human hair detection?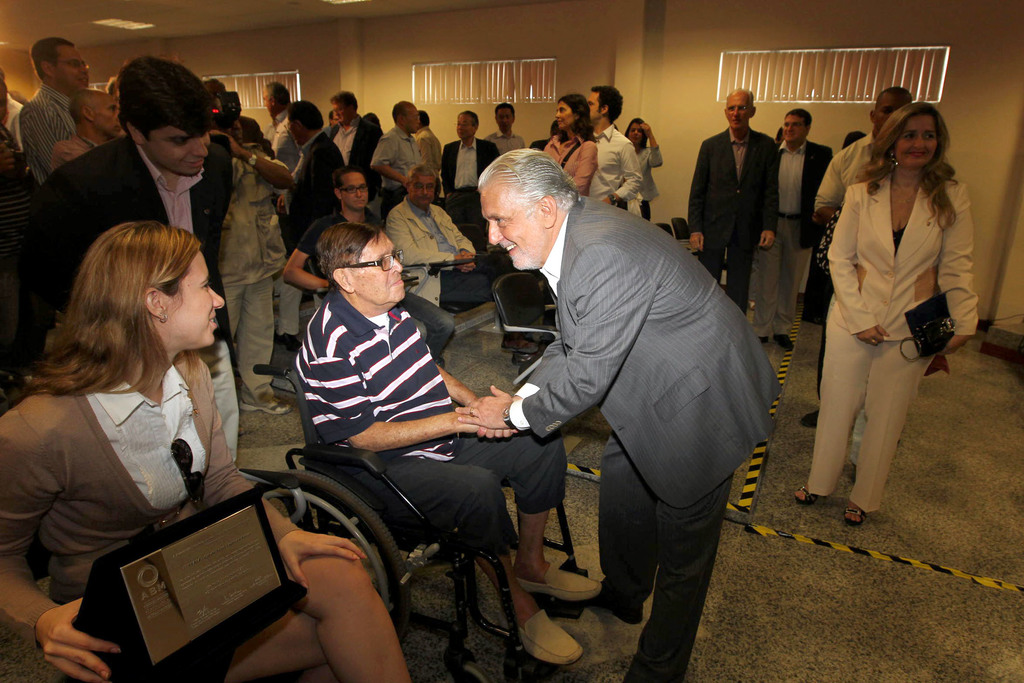
BBox(854, 103, 955, 235)
